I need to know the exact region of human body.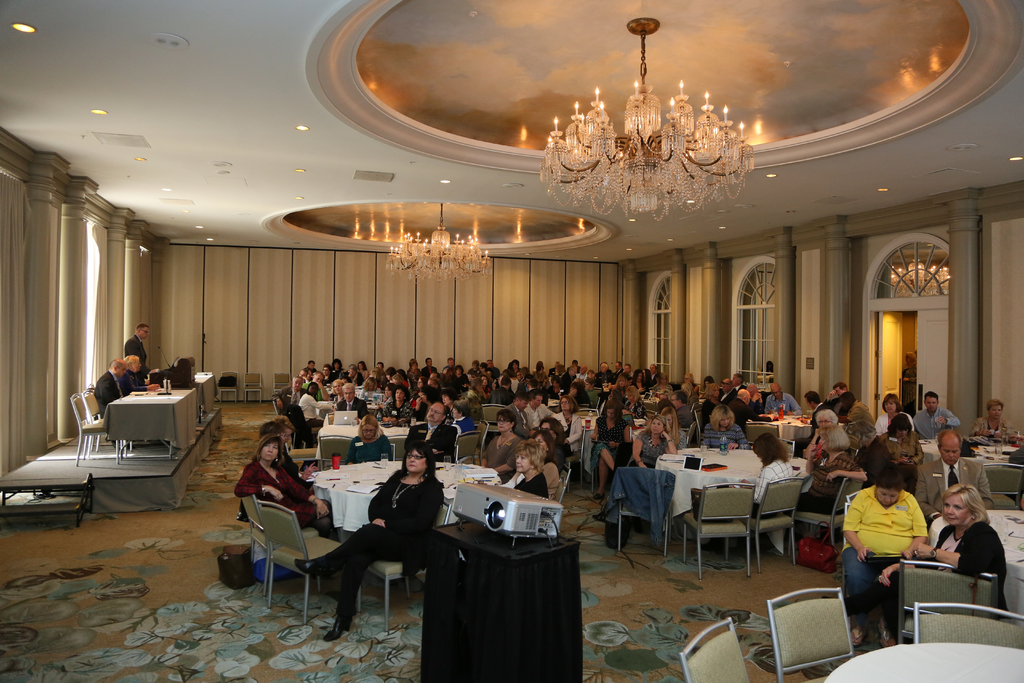
Region: 806, 424, 858, 508.
